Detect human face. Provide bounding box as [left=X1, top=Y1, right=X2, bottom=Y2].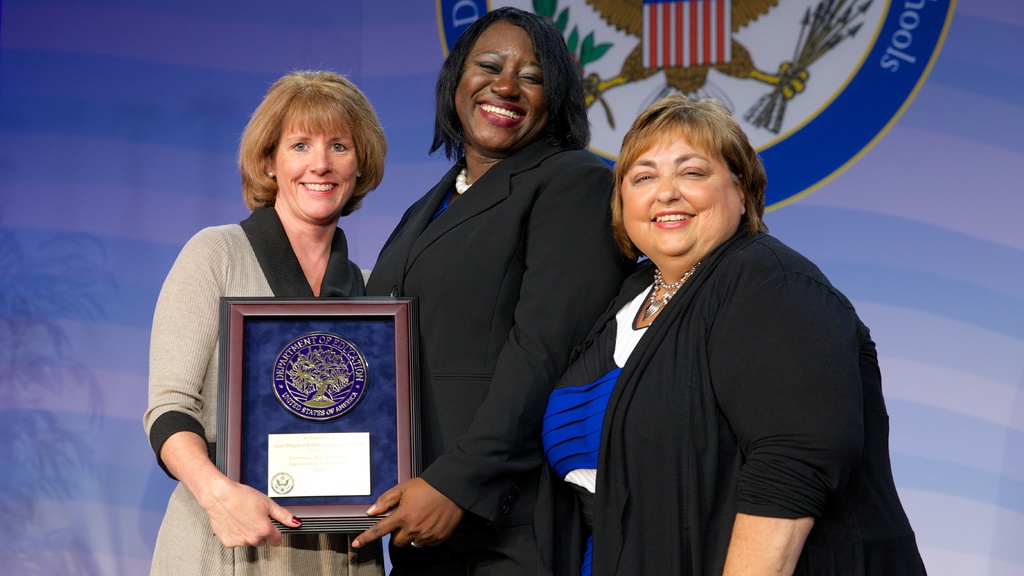
[left=621, top=131, right=742, bottom=260].
